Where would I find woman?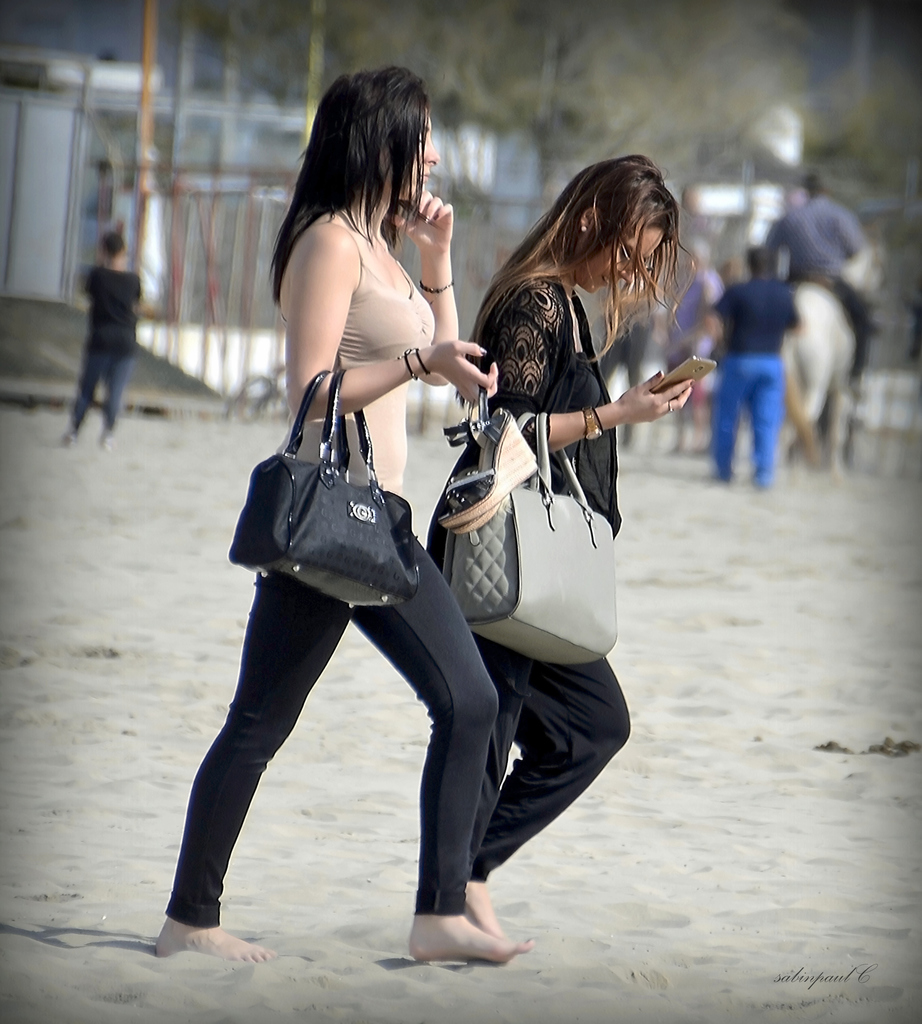
At crop(462, 155, 696, 967).
